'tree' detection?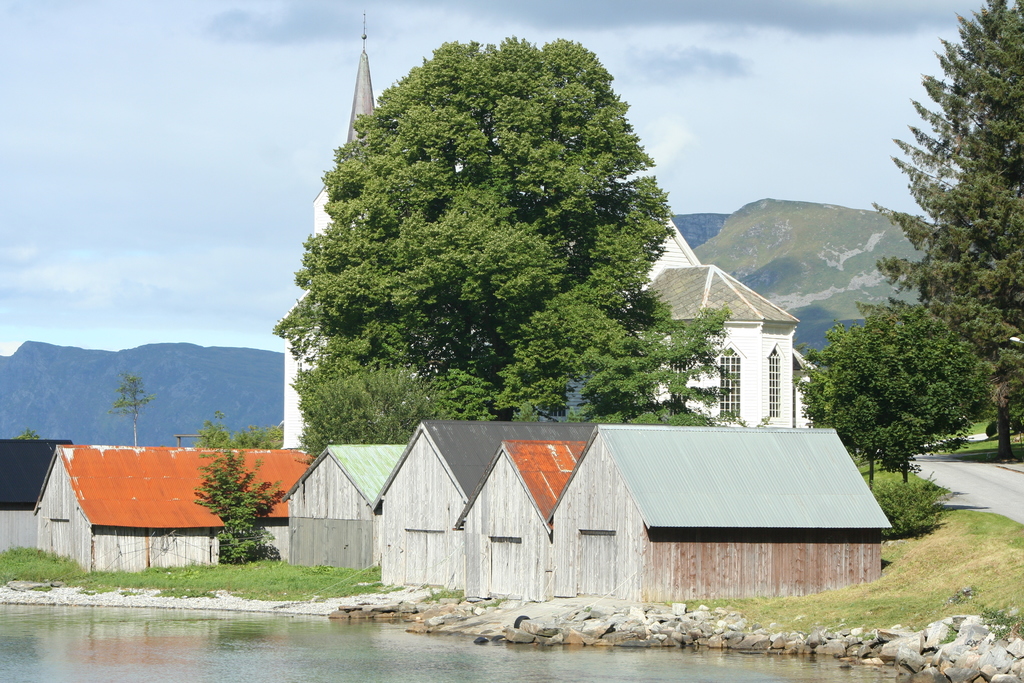
[202,427,232,445]
